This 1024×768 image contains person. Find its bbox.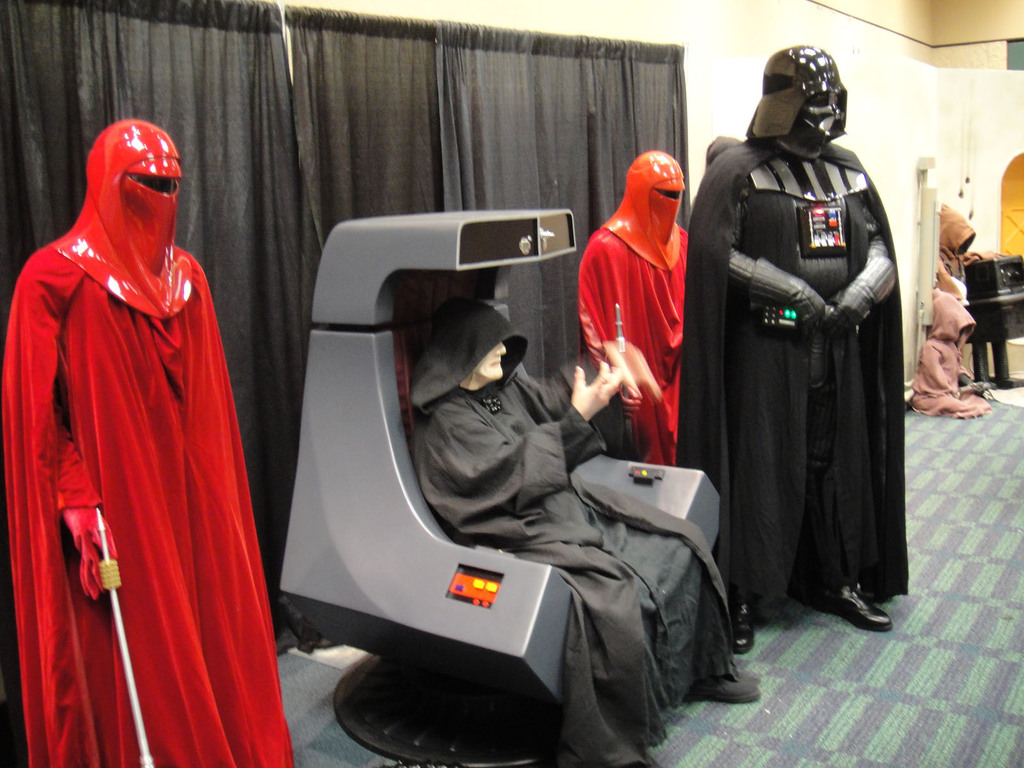
BBox(689, 45, 909, 652).
